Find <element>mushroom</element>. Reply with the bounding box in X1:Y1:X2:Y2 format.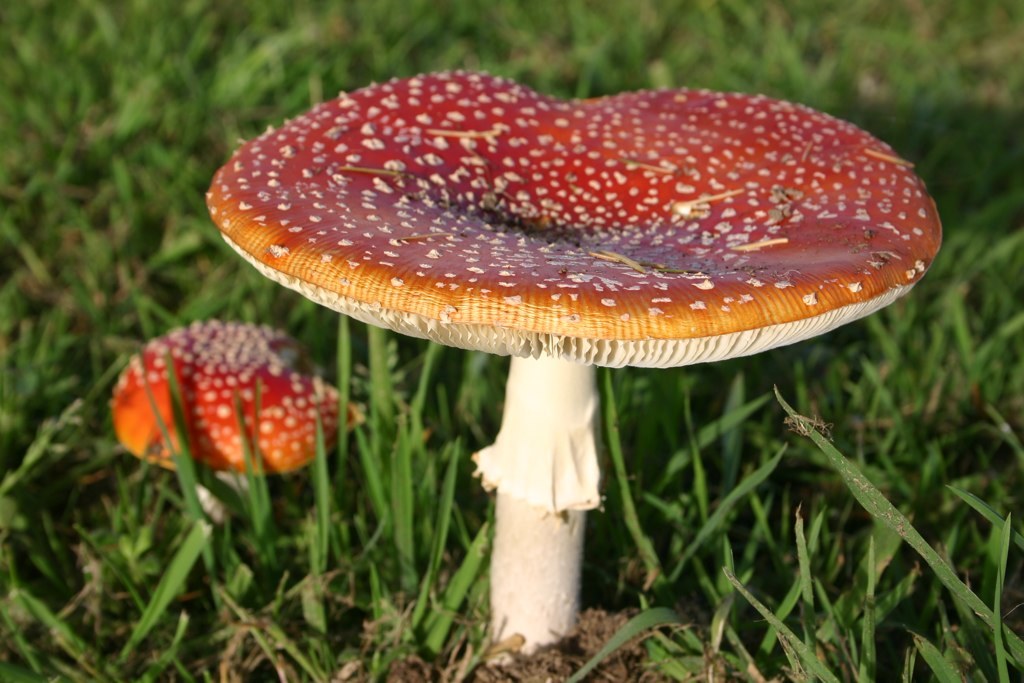
208:67:945:654.
